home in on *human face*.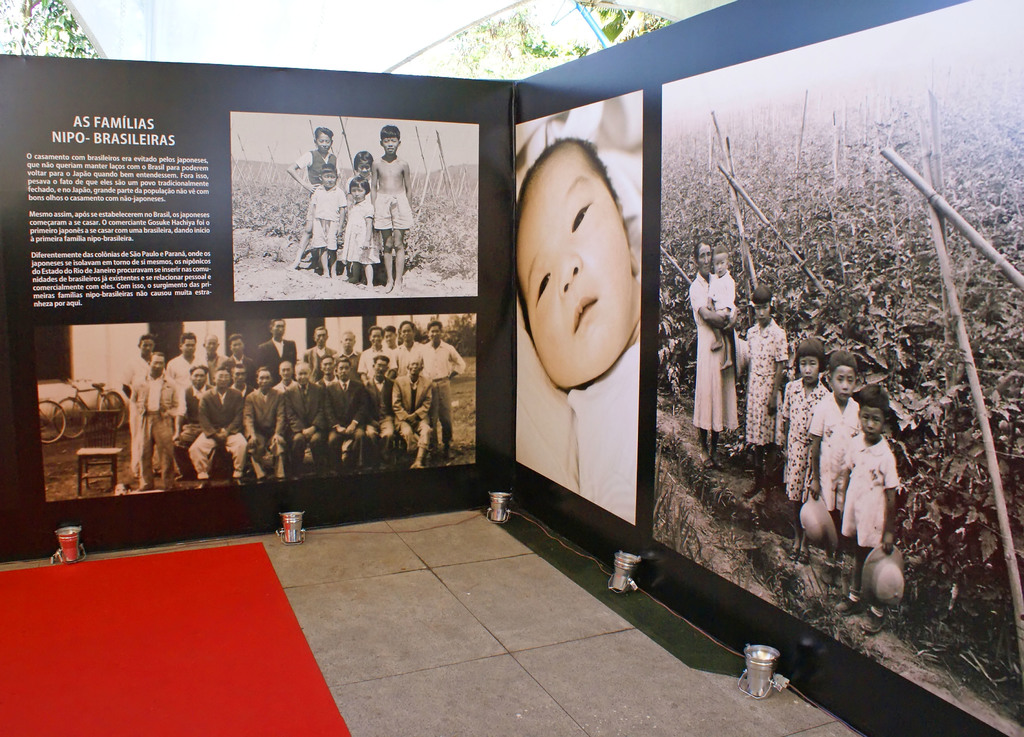
Homed in at bbox(322, 175, 336, 191).
